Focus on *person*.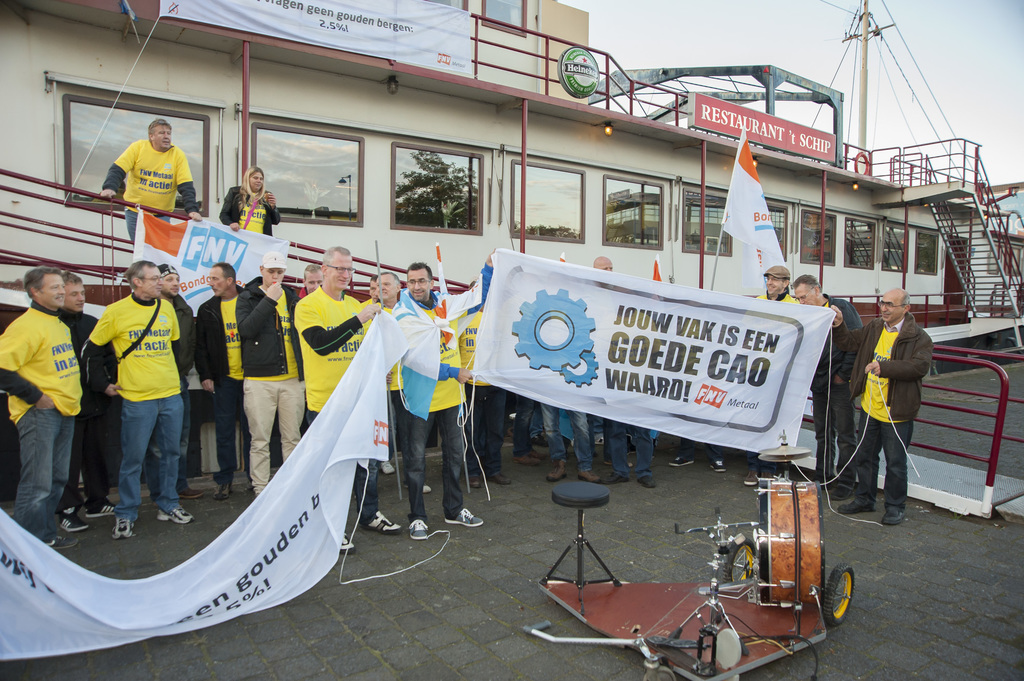
Focused at <box>219,163,280,235</box>.
